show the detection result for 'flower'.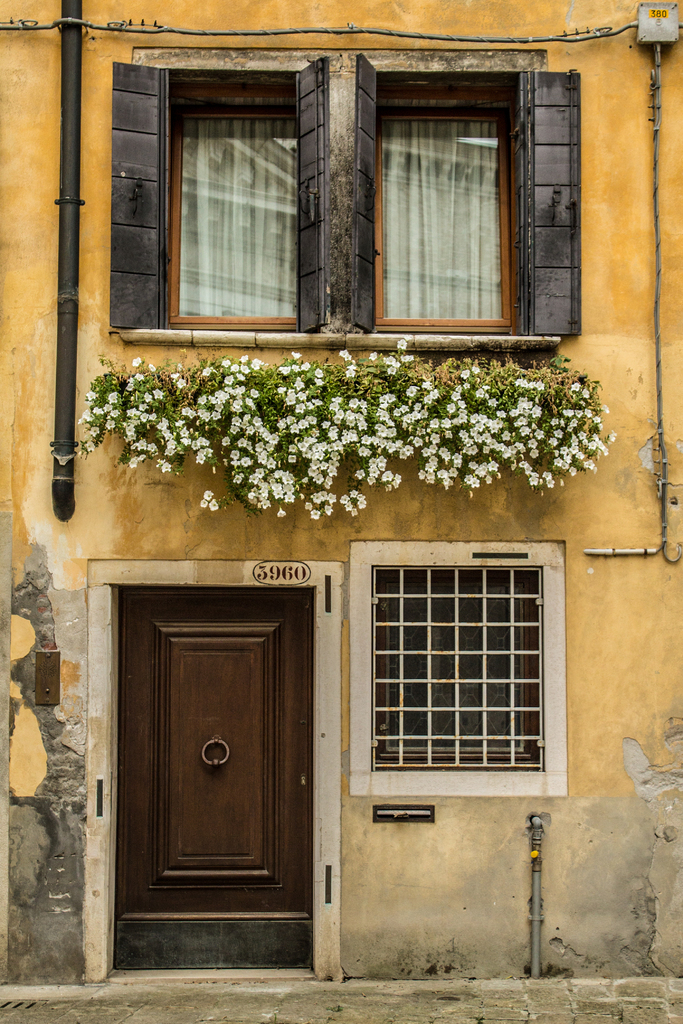
x1=176 y1=375 x2=187 y2=387.
